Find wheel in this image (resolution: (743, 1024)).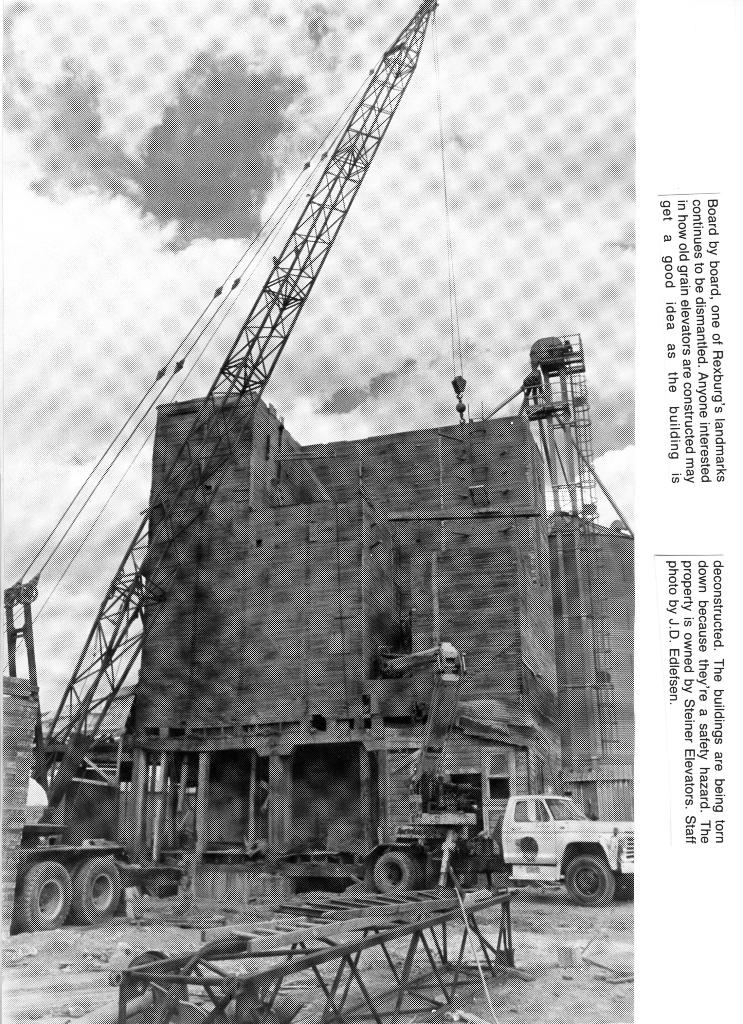
crop(561, 844, 619, 906).
